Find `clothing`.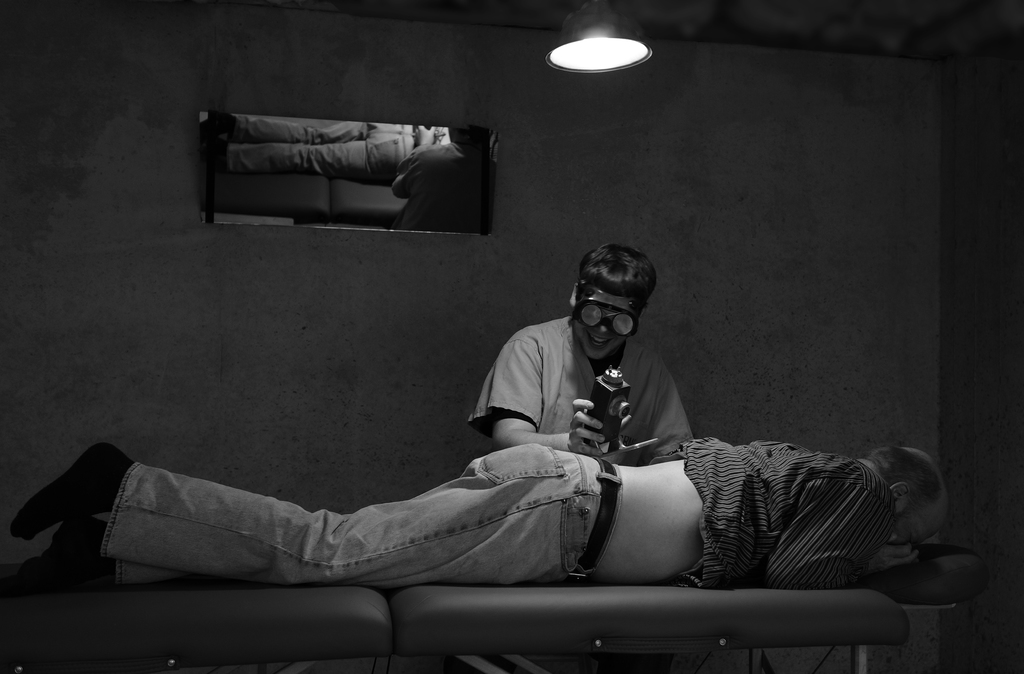
{"x1": 470, "y1": 317, "x2": 692, "y2": 461}.
